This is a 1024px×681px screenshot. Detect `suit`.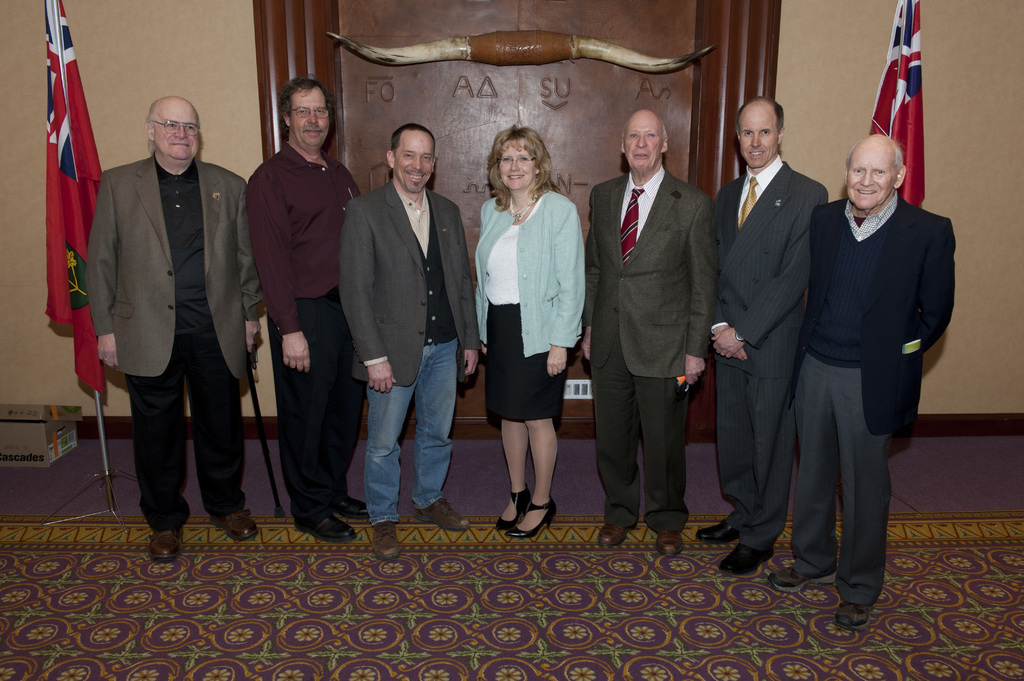
579, 166, 717, 531.
